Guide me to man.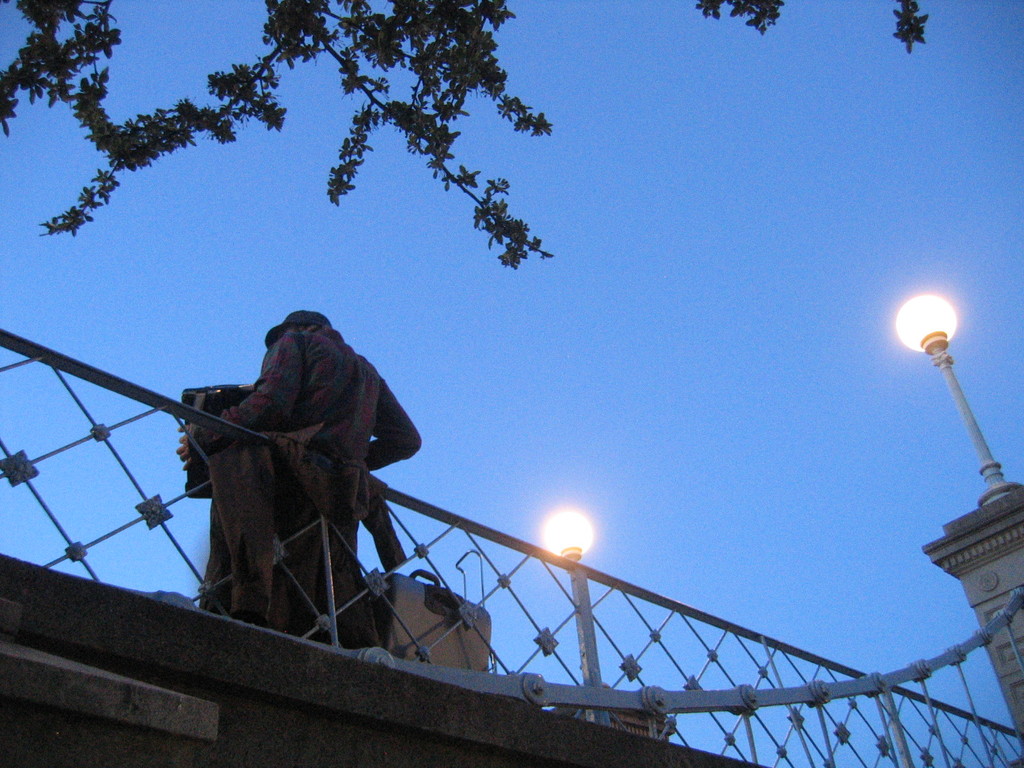
Guidance: {"x1": 180, "y1": 309, "x2": 431, "y2": 647}.
